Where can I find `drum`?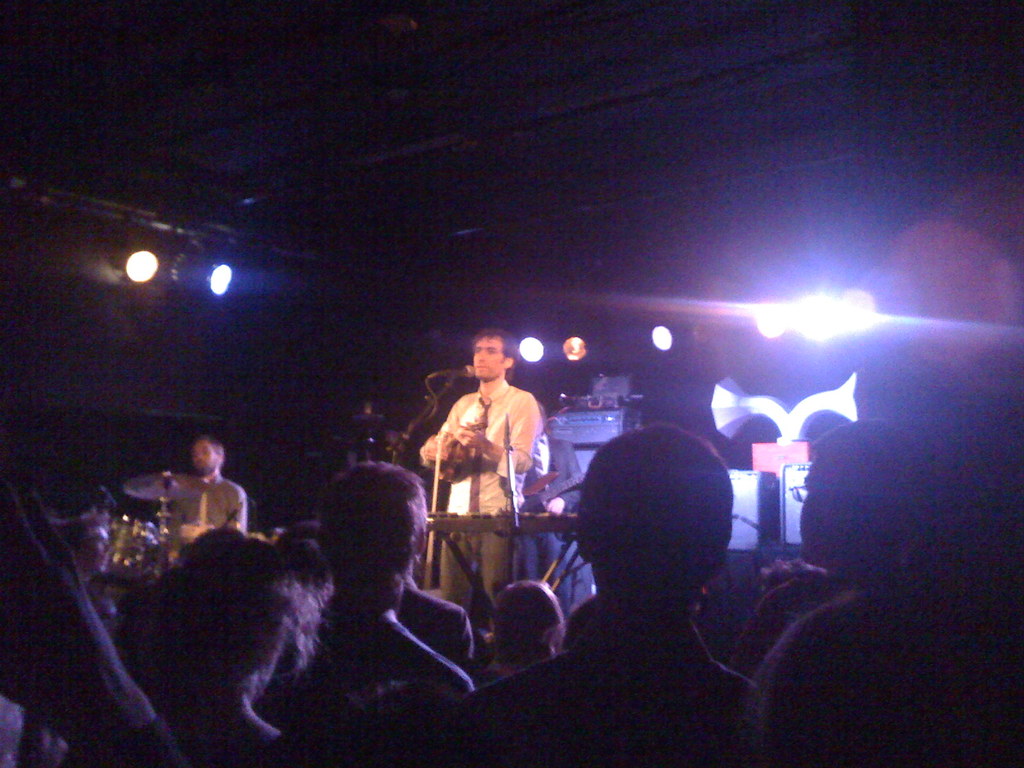
You can find it at pyautogui.locateOnScreen(97, 520, 161, 583).
